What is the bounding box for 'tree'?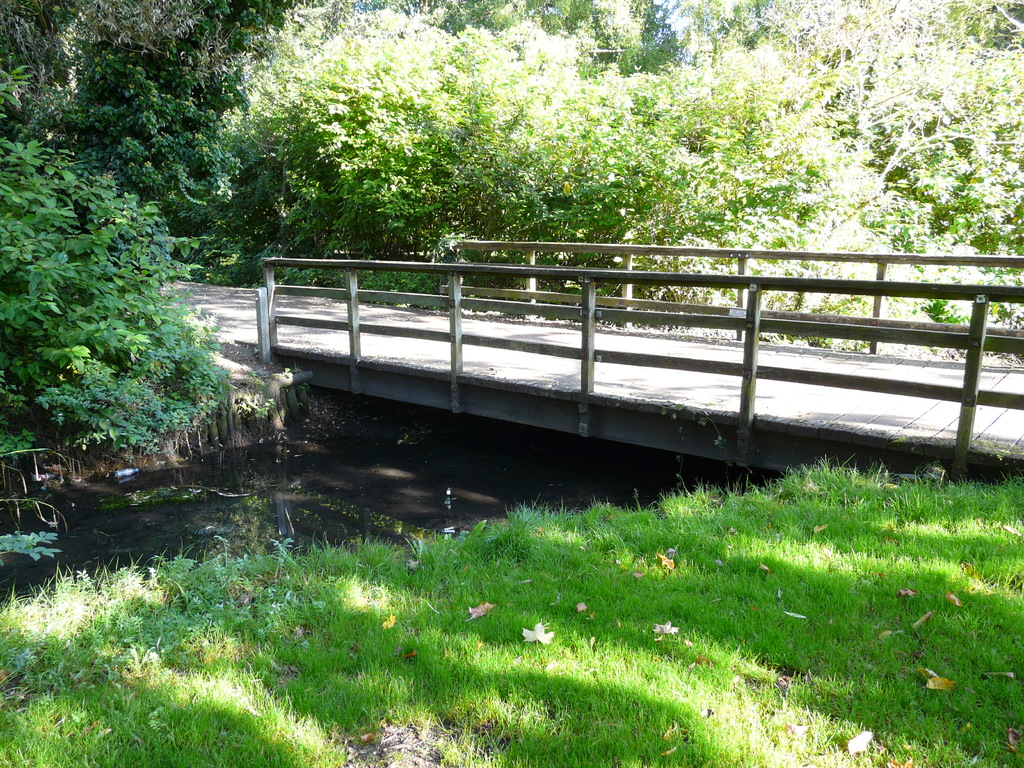
0, 63, 229, 461.
